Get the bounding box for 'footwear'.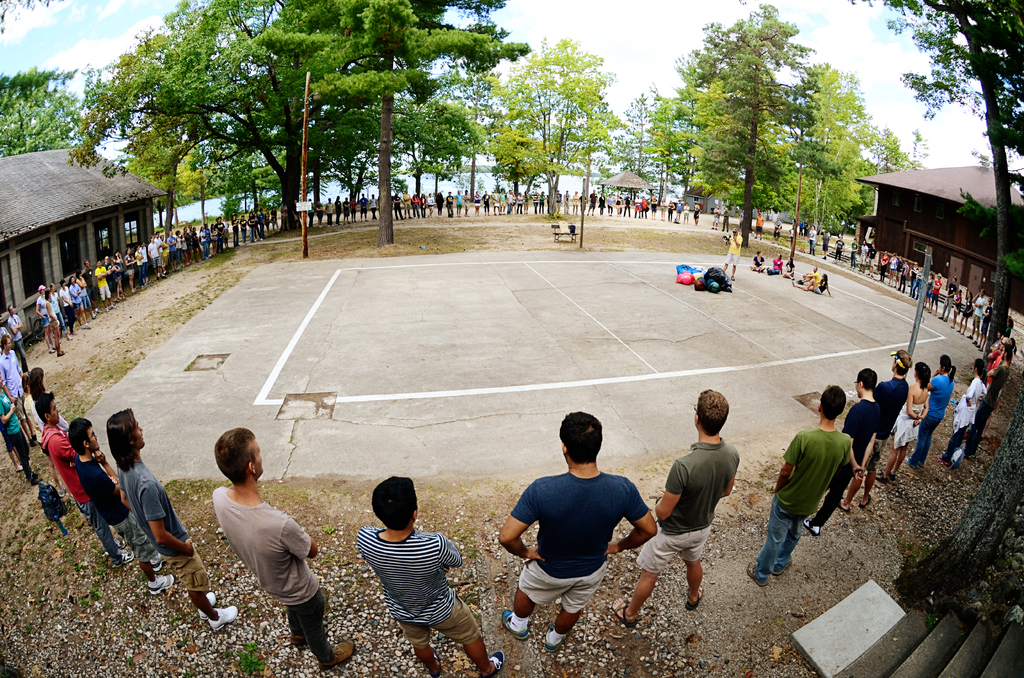
detection(148, 572, 175, 595).
